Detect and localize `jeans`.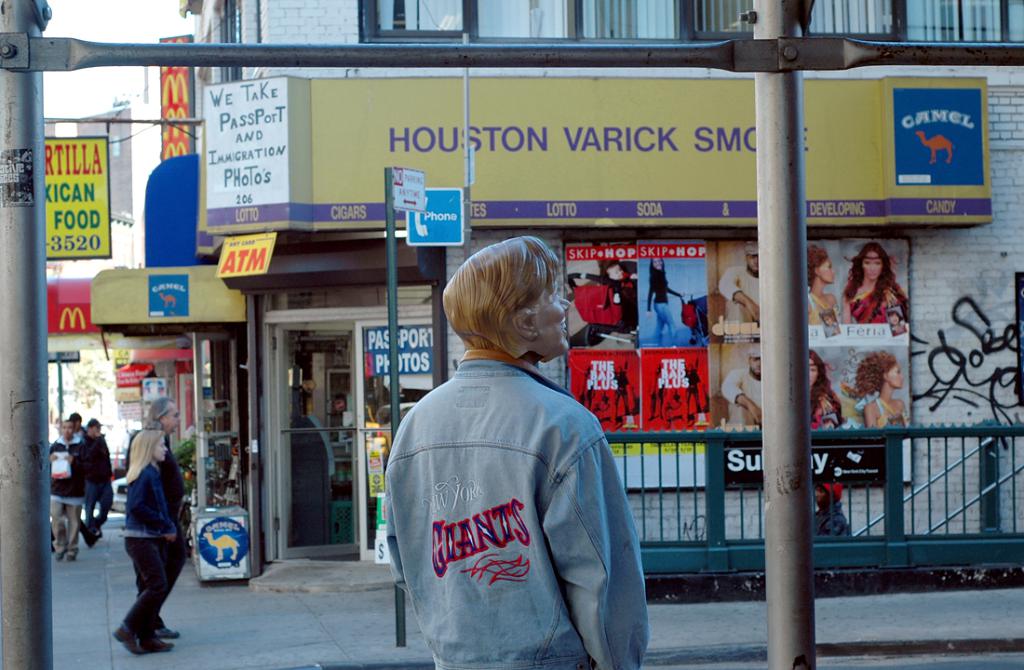
Localized at crop(82, 482, 110, 529).
